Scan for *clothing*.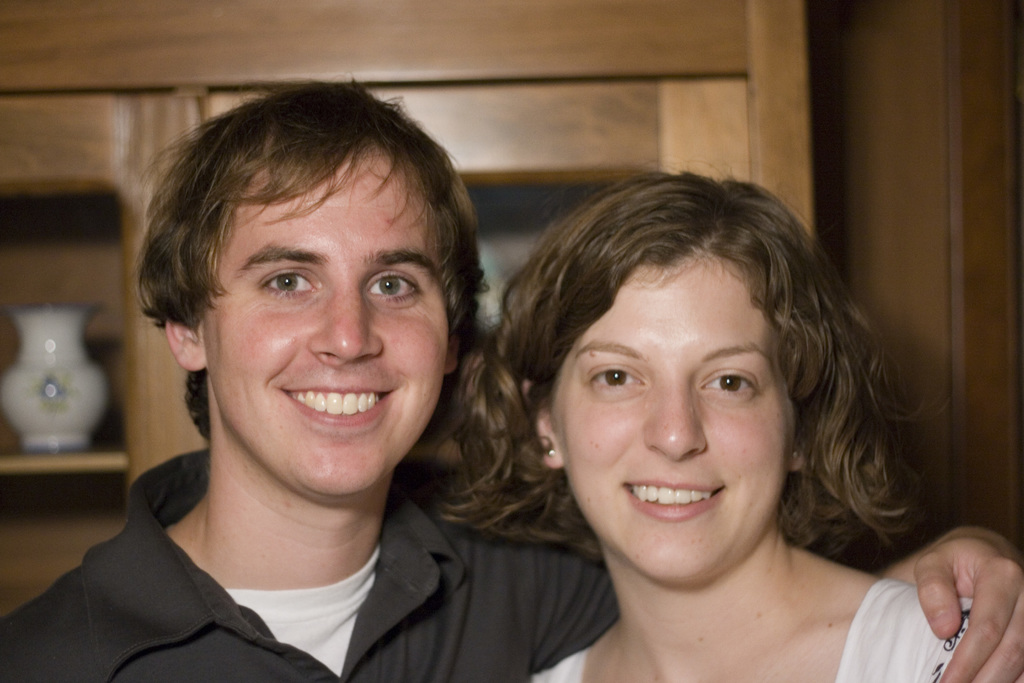
Scan result: x1=530 y1=574 x2=972 y2=682.
